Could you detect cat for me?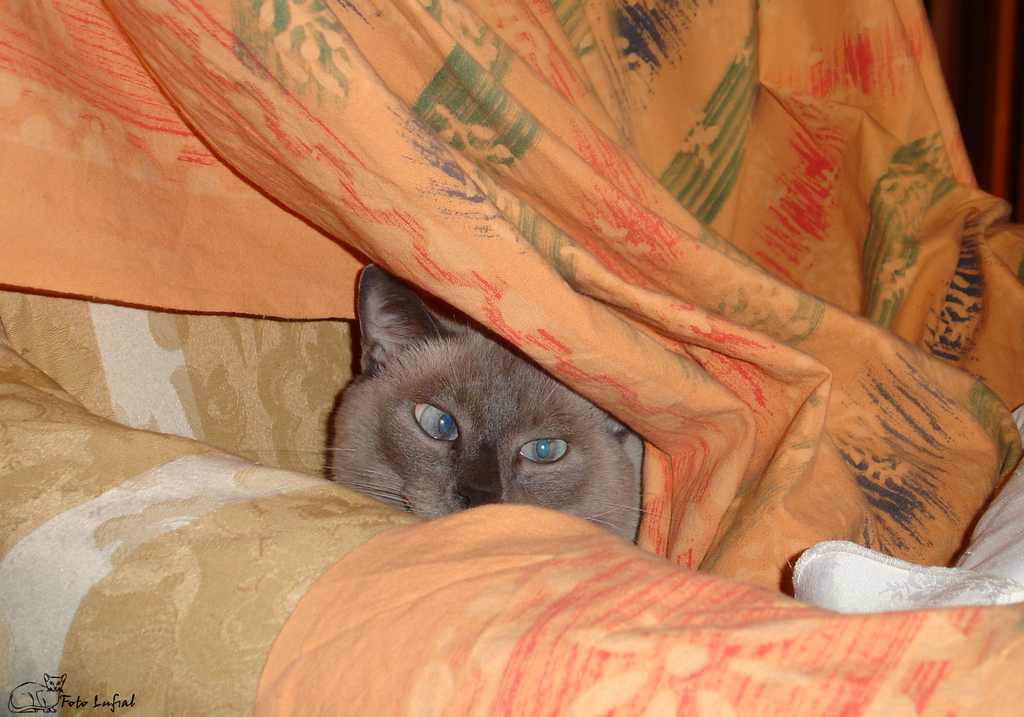
Detection result: locate(231, 256, 690, 547).
